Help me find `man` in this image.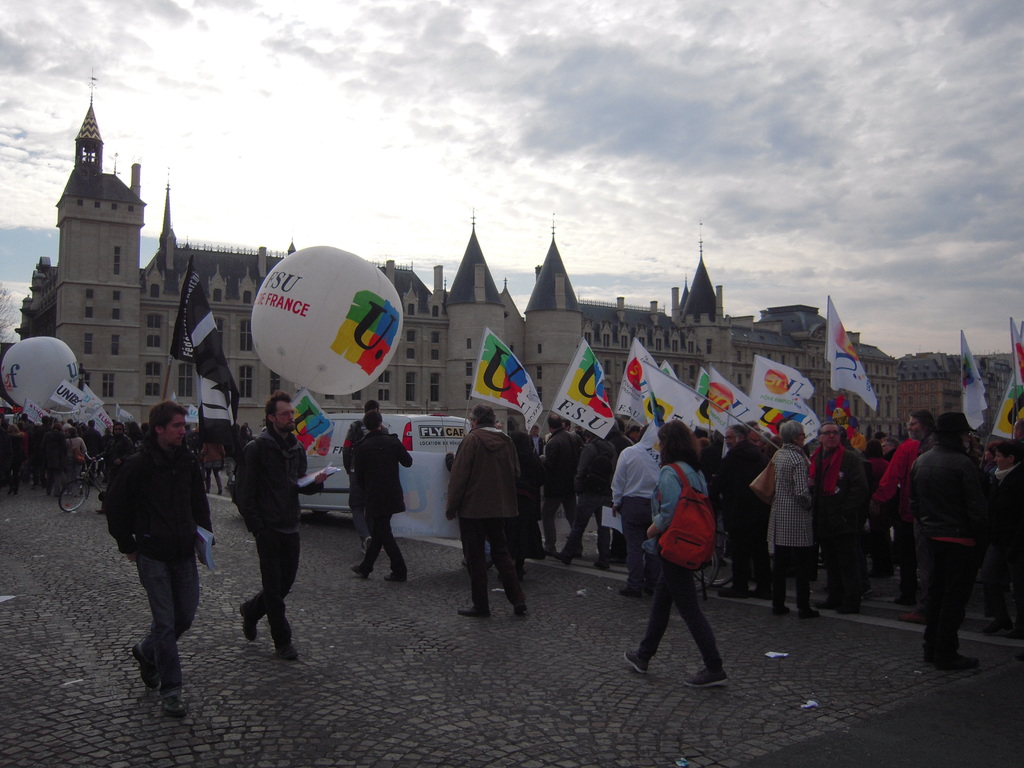
Found it: (x1=808, y1=422, x2=856, y2=610).
